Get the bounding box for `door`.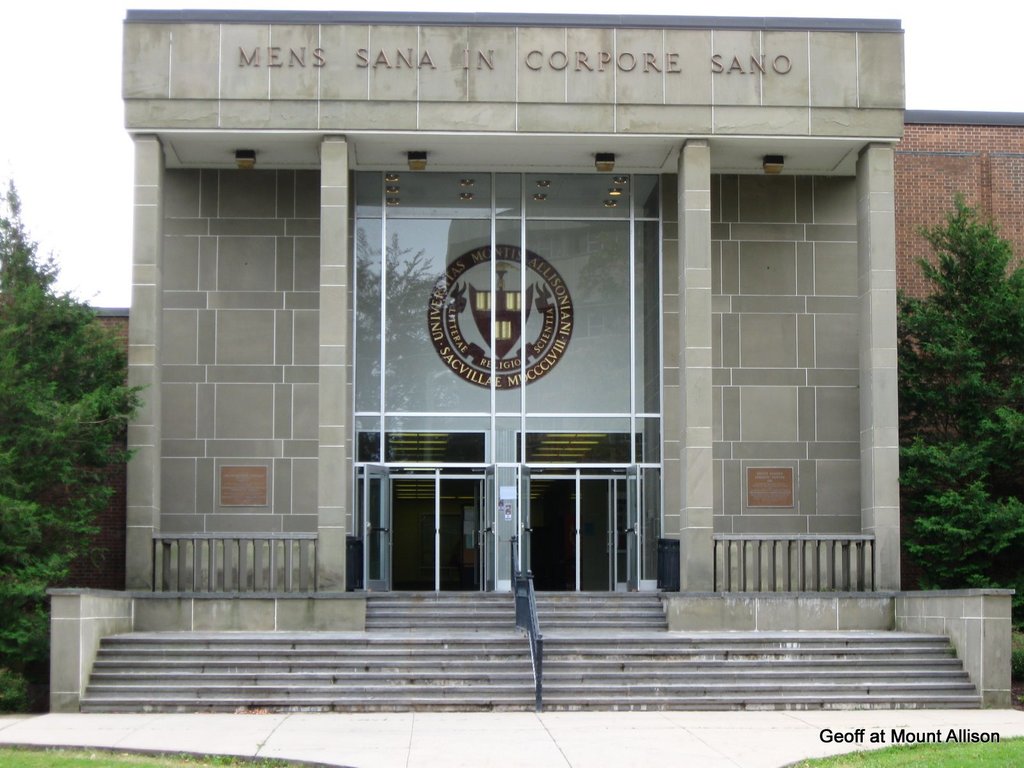
x1=361 y1=463 x2=391 y2=595.
